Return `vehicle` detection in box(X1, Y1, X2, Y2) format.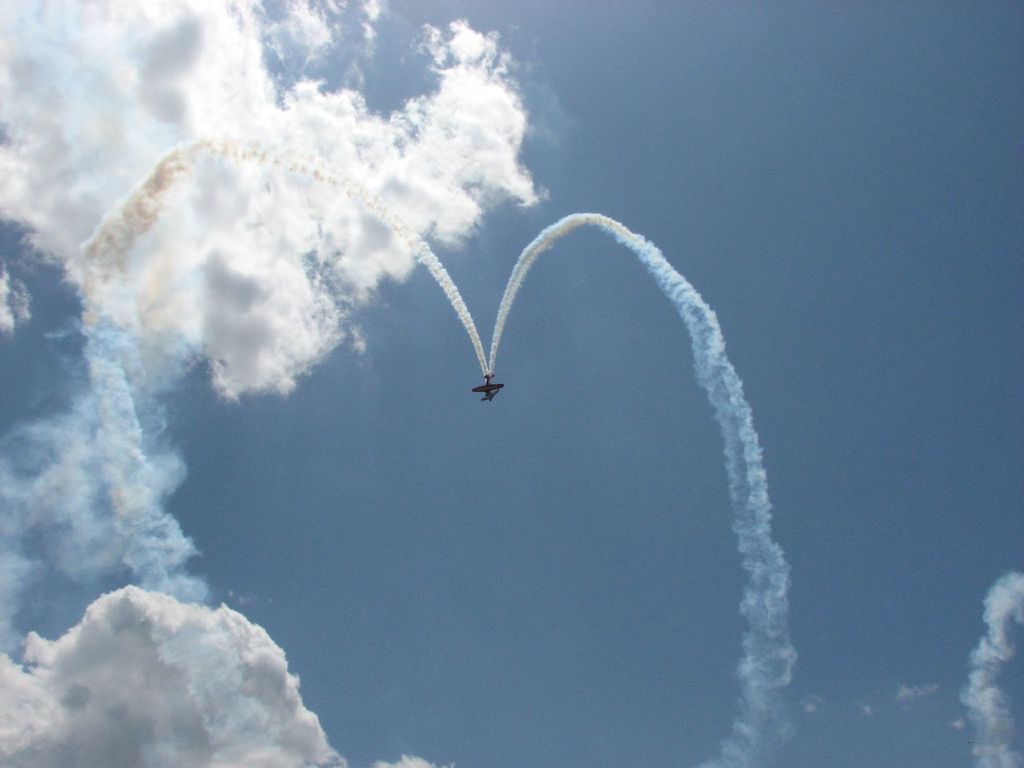
box(473, 367, 501, 404).
